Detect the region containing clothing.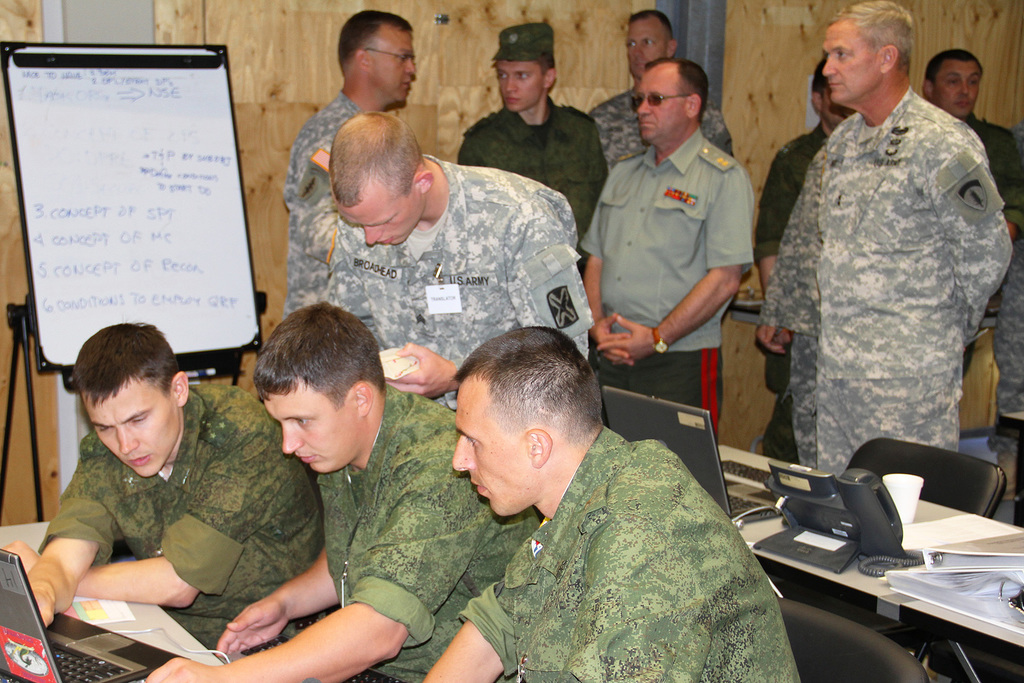
bbox=(458, 430, 793, 679).
